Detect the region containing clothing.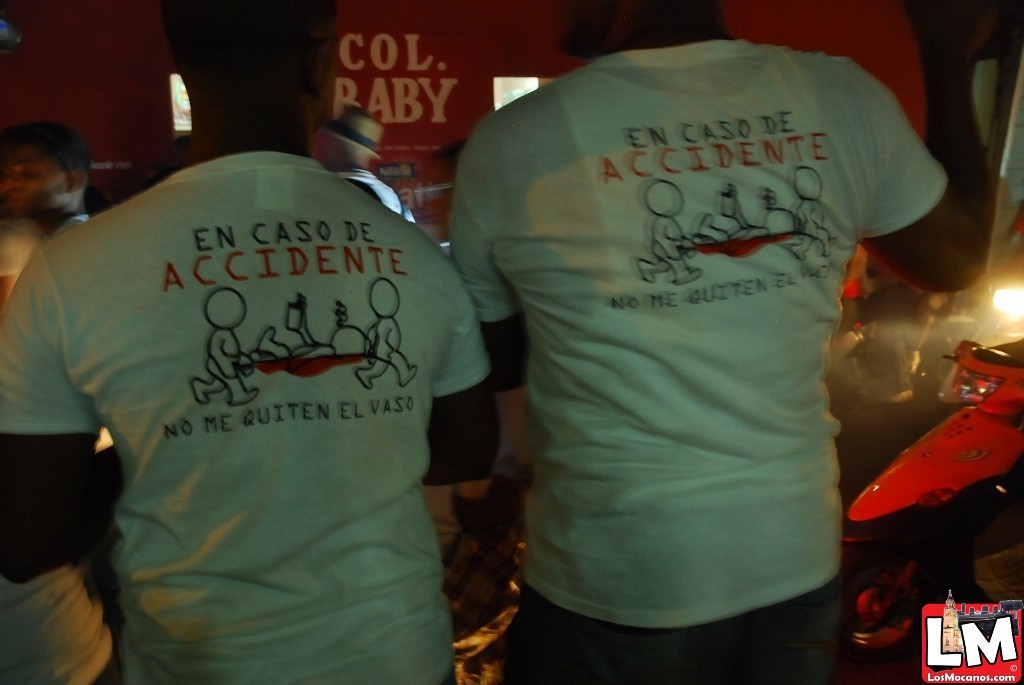
x1=0, y1=151, x2=487, y2=684.
